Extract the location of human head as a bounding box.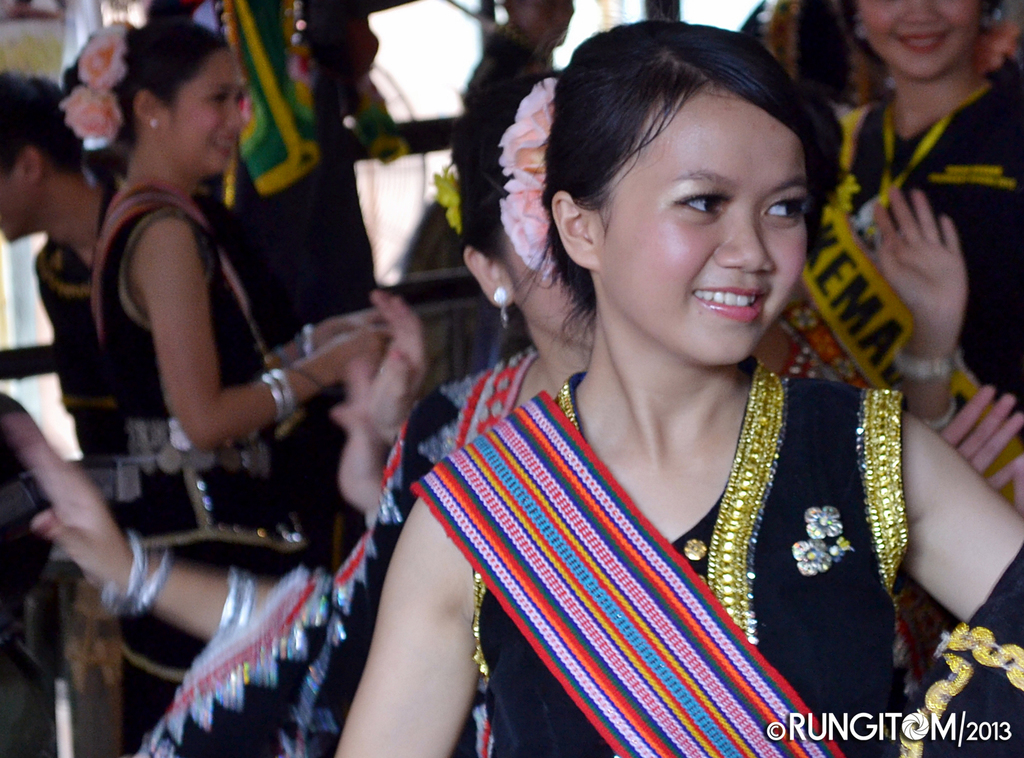
box=[61, 21, 244, 185].
